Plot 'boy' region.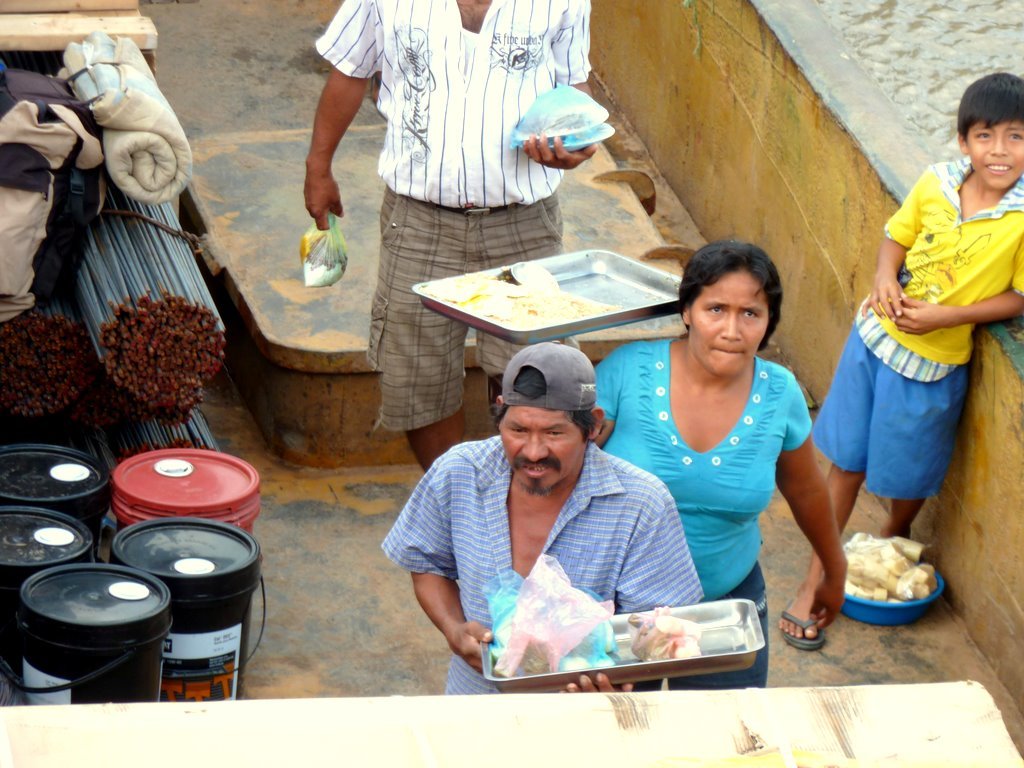
Plotted at <region>769, 73, 1021, 658</region>.
